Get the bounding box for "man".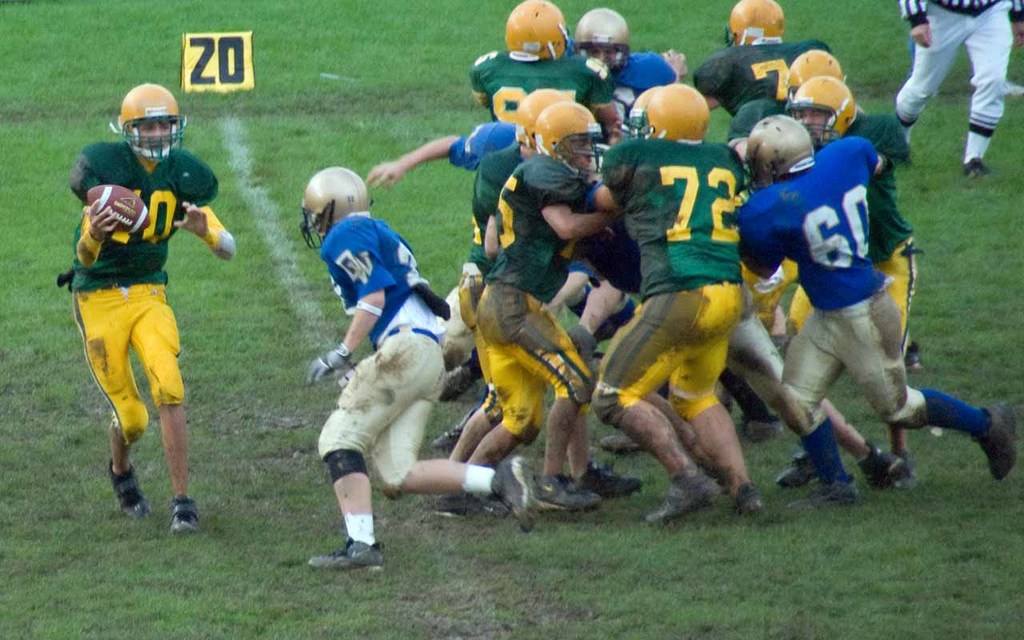
70, 80, 240, 540.
